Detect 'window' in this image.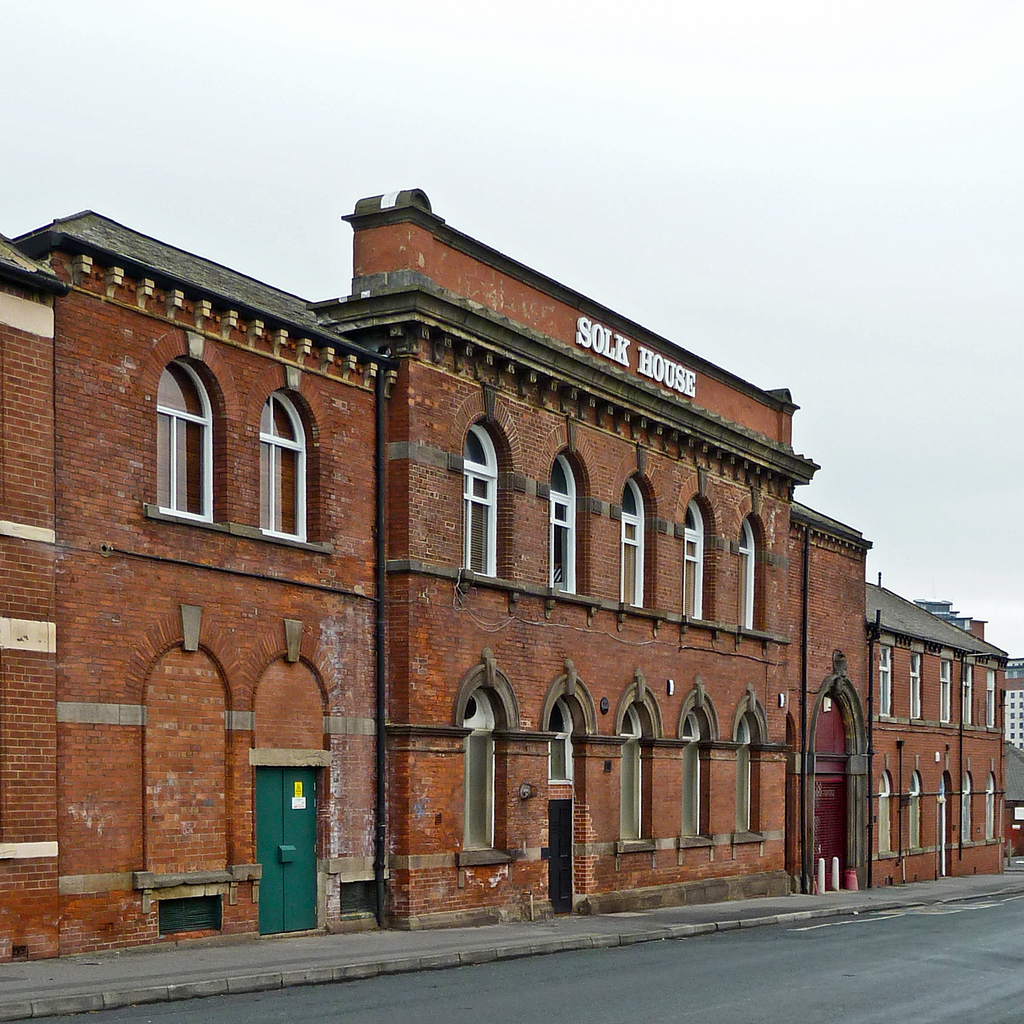
Detection: bbox=(938, 653, 950, 725).
